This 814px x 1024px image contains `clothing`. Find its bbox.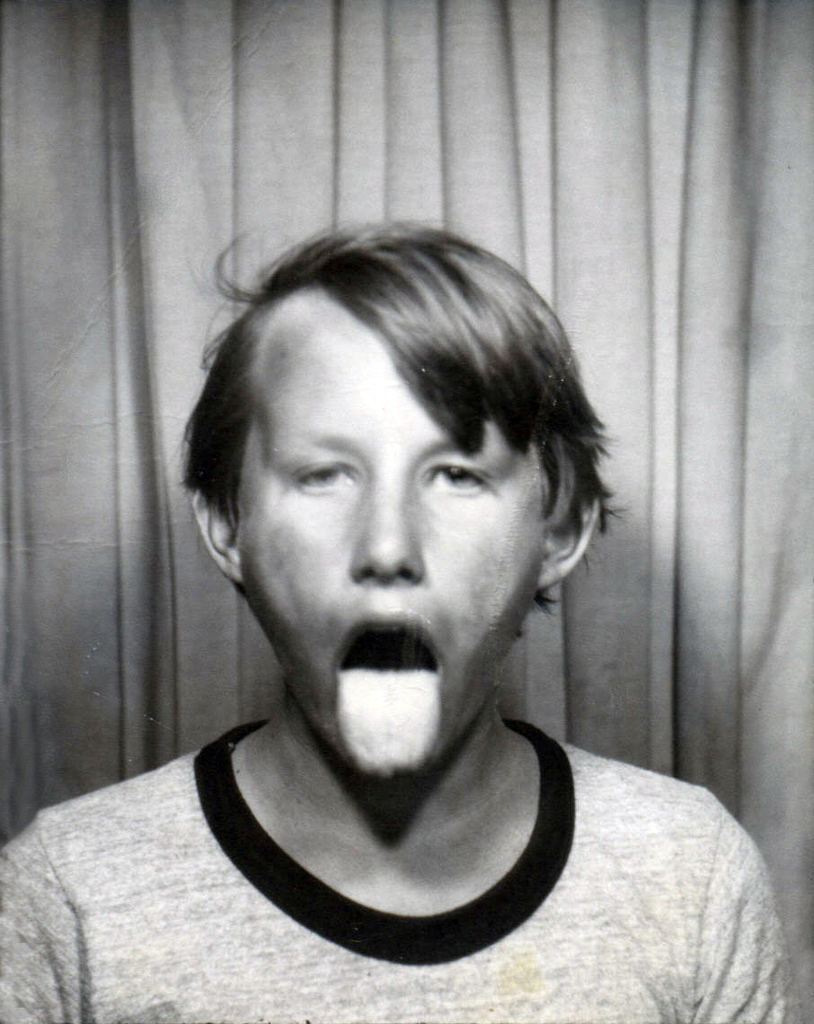
[0,559,813,1023].
